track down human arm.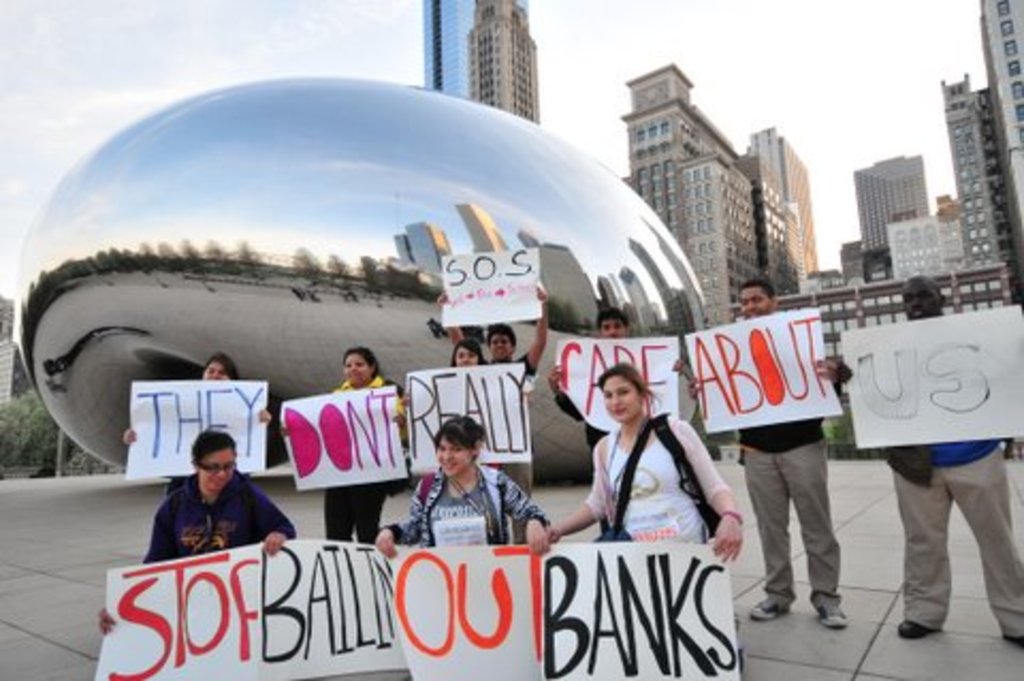
Tracked to (544,367,587,423).
